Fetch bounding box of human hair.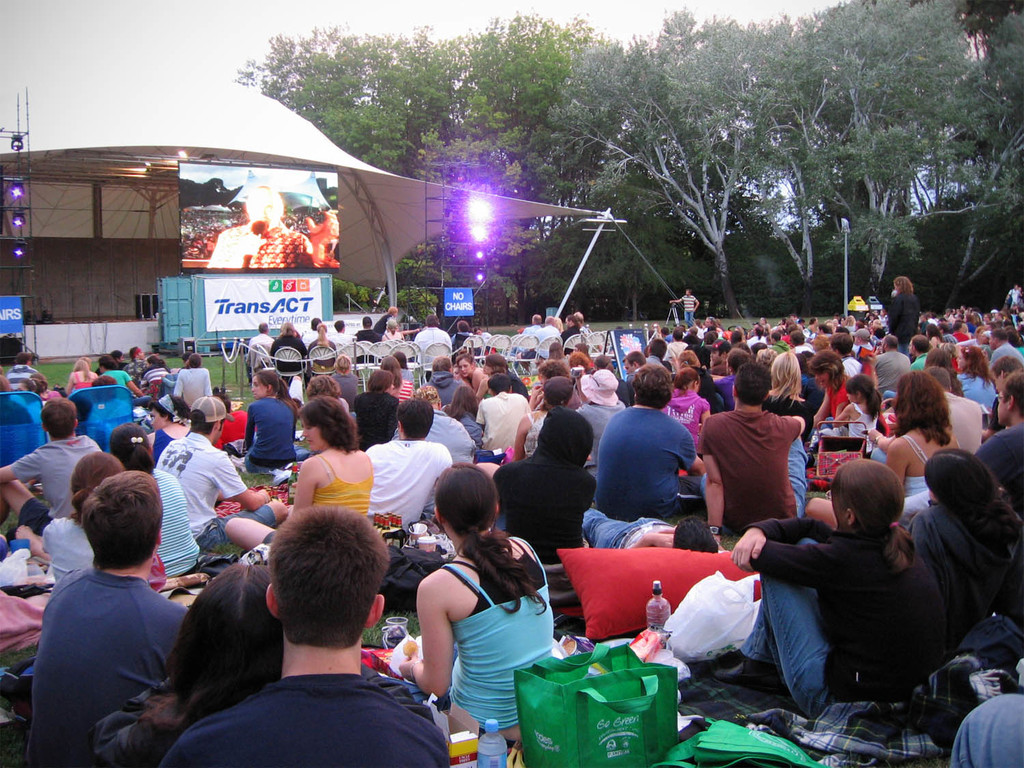
Bbox: <box>840,474,918,565</box>.
